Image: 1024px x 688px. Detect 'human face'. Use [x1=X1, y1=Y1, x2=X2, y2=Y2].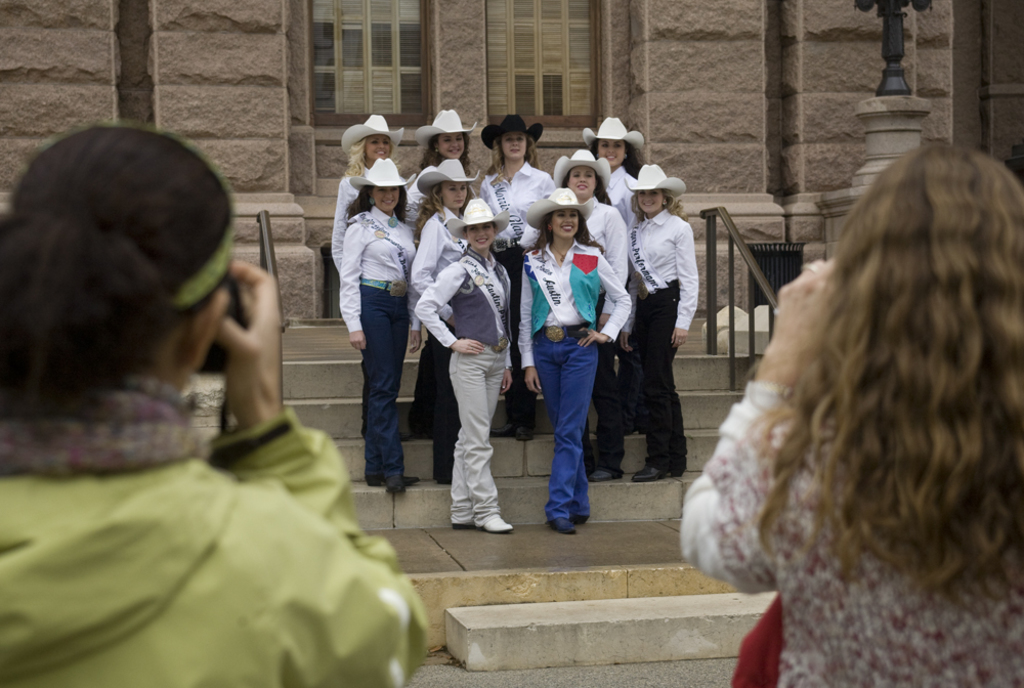
[x1=374, y1=181, x2=400, y2=214].
